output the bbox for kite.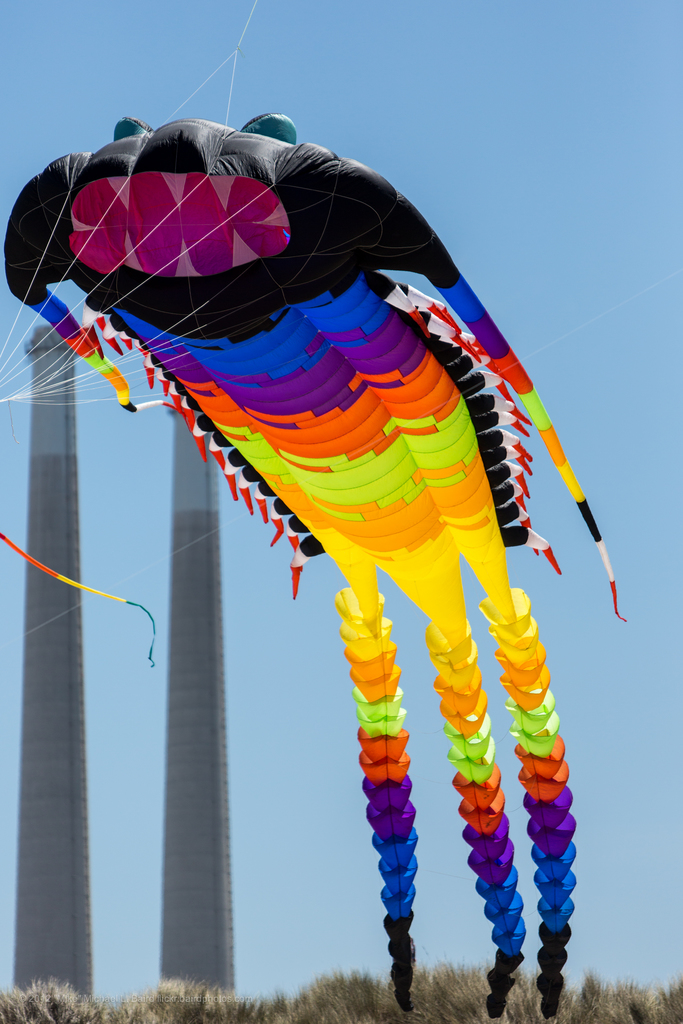
1/114/632/1022.
